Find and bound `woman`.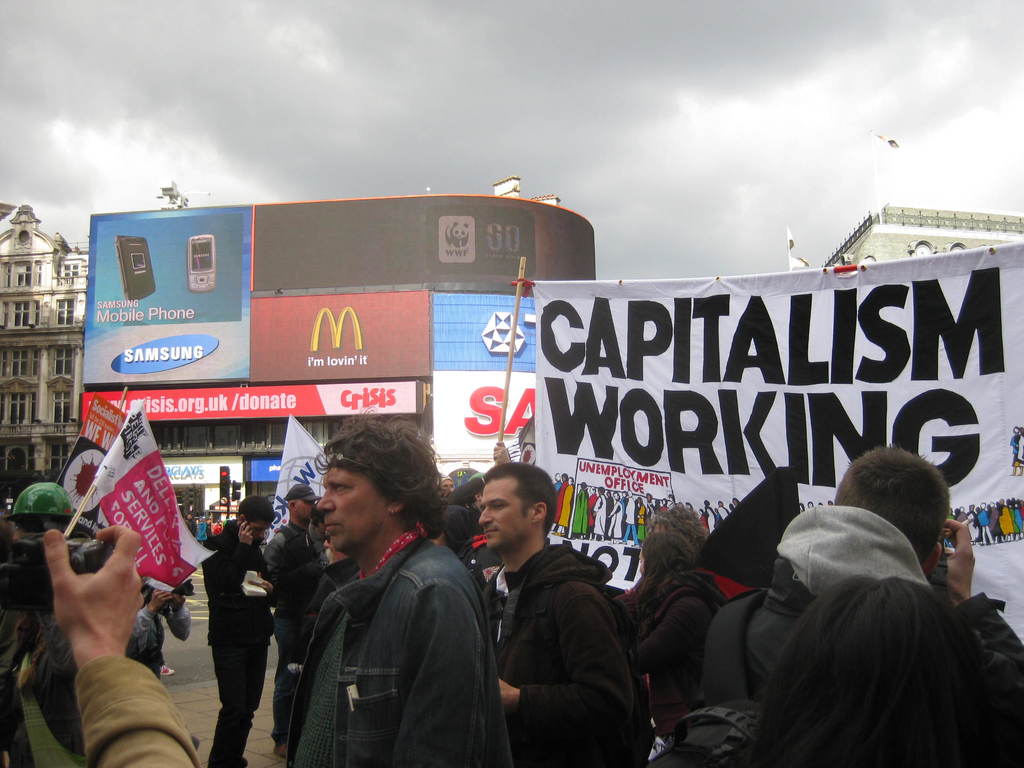
Bound: box(616, 502, 728, 764).
